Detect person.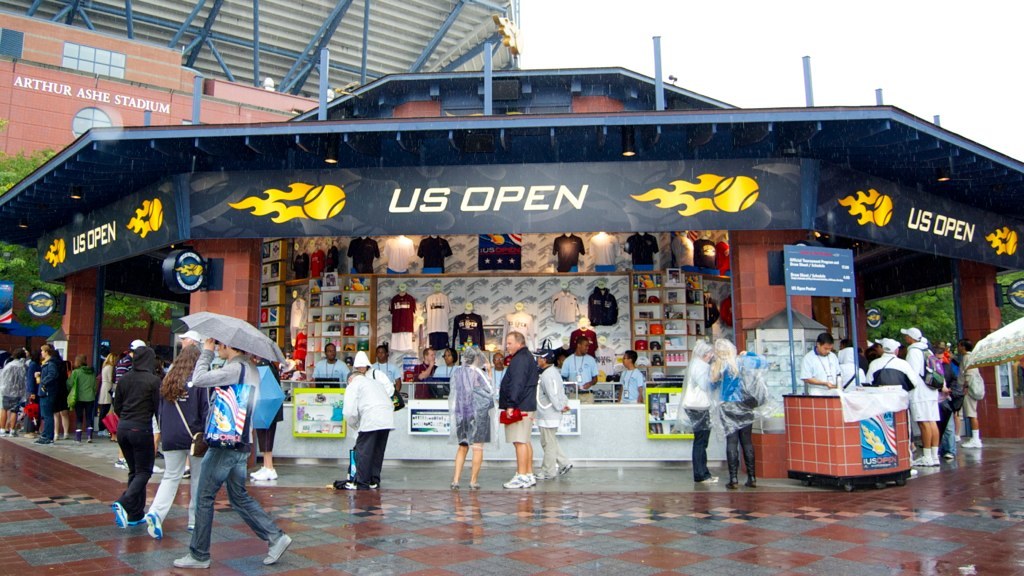
Detected at region(498, 328, 538, 486).
